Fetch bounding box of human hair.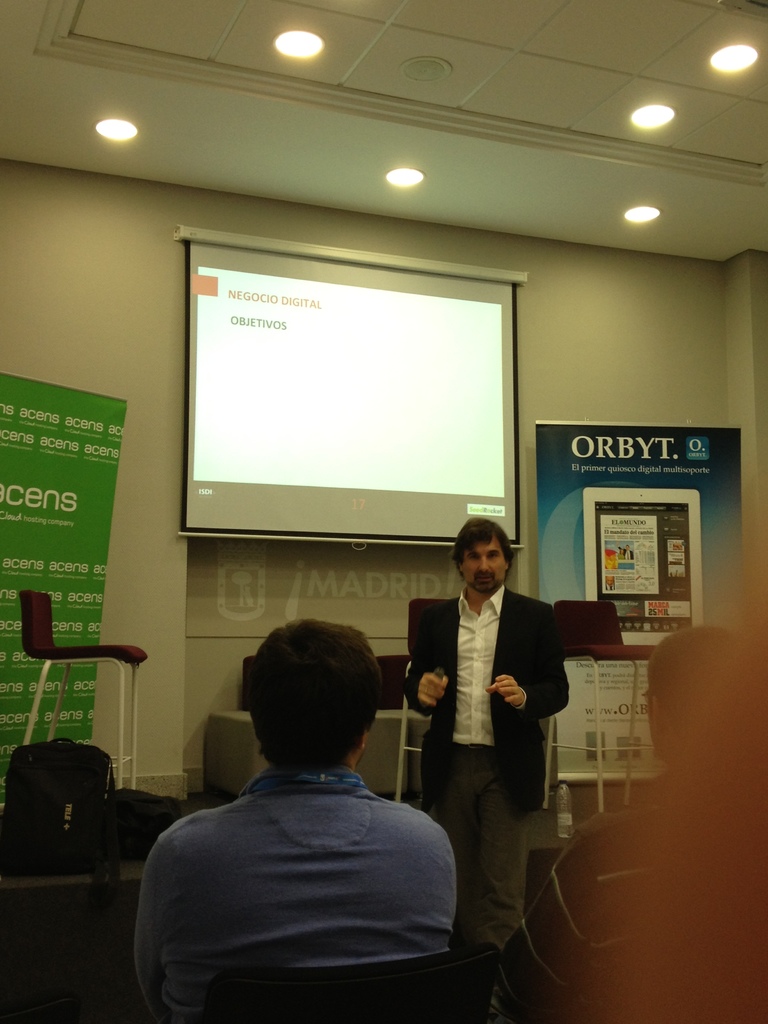
Bbox: (x1=644, y1=626, x2=749, y2=760).
